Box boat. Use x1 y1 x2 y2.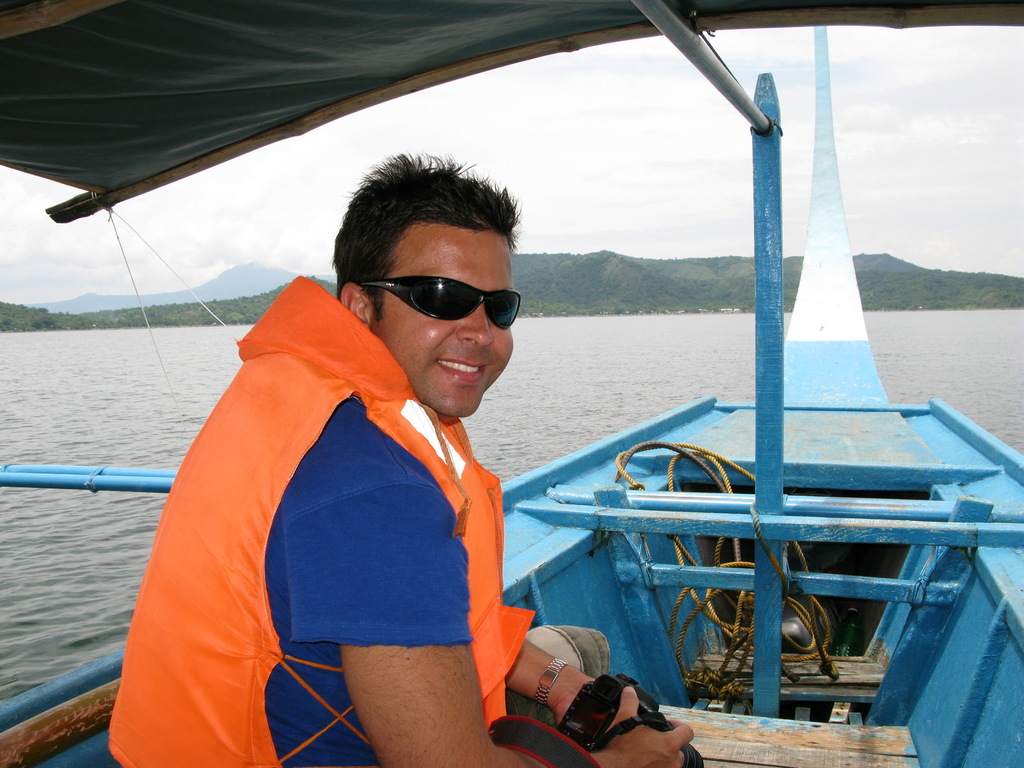
0 0 1023 767.
